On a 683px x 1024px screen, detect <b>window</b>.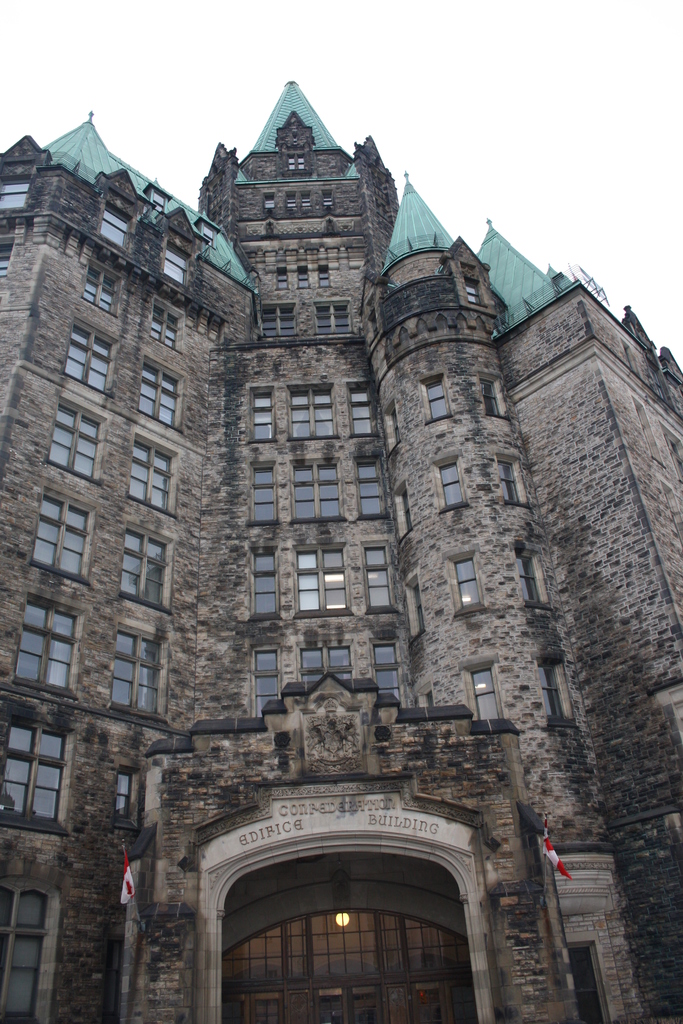
<box>456,540,491,609</box>.
